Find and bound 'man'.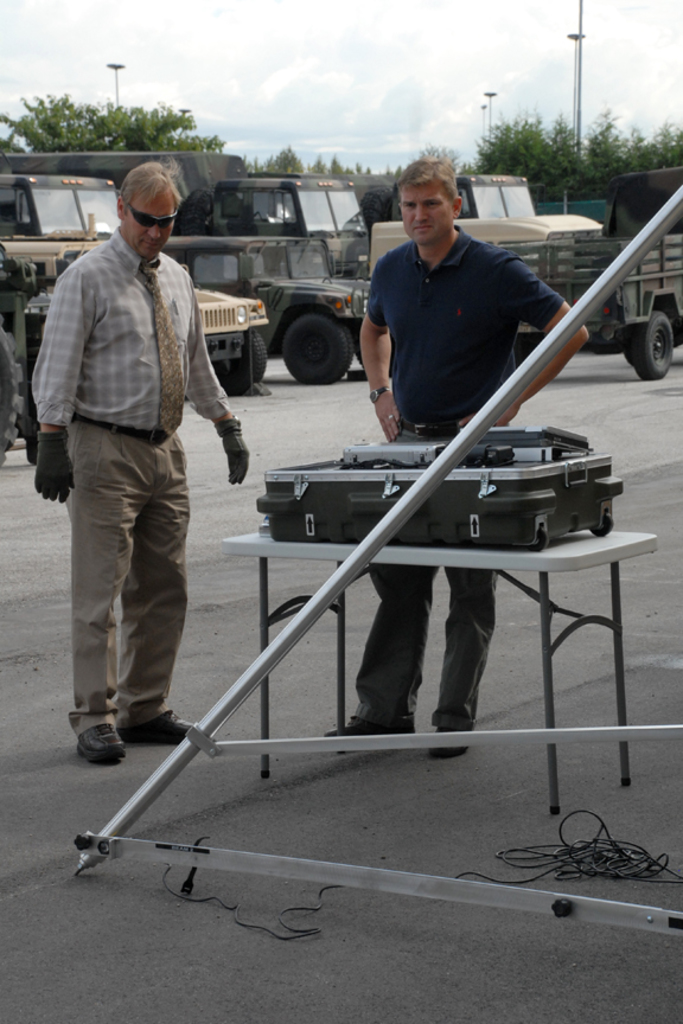
Bound: crop(324, 158, 588, 757).
